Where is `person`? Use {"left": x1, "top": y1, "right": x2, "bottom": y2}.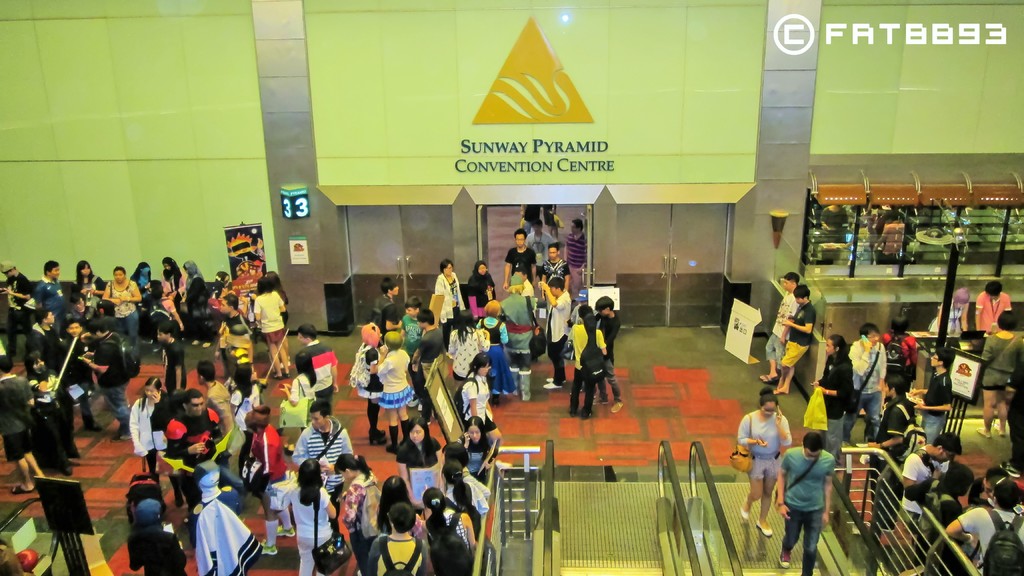
{"left": 435, "top": 453, "right": 501, "bottom": 531}.
